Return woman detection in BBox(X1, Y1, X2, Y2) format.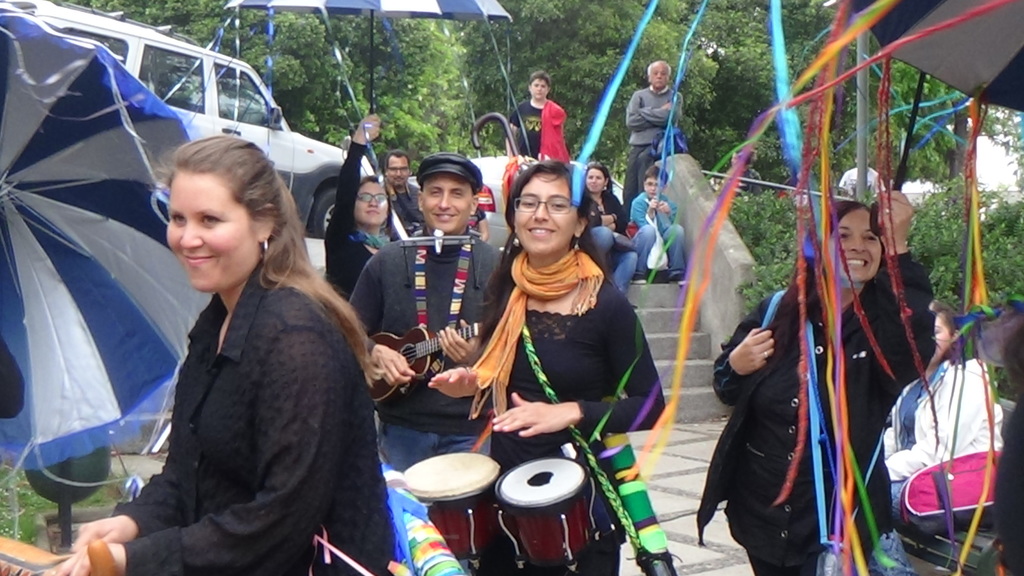
BBox(52, 134, 420, 575).
